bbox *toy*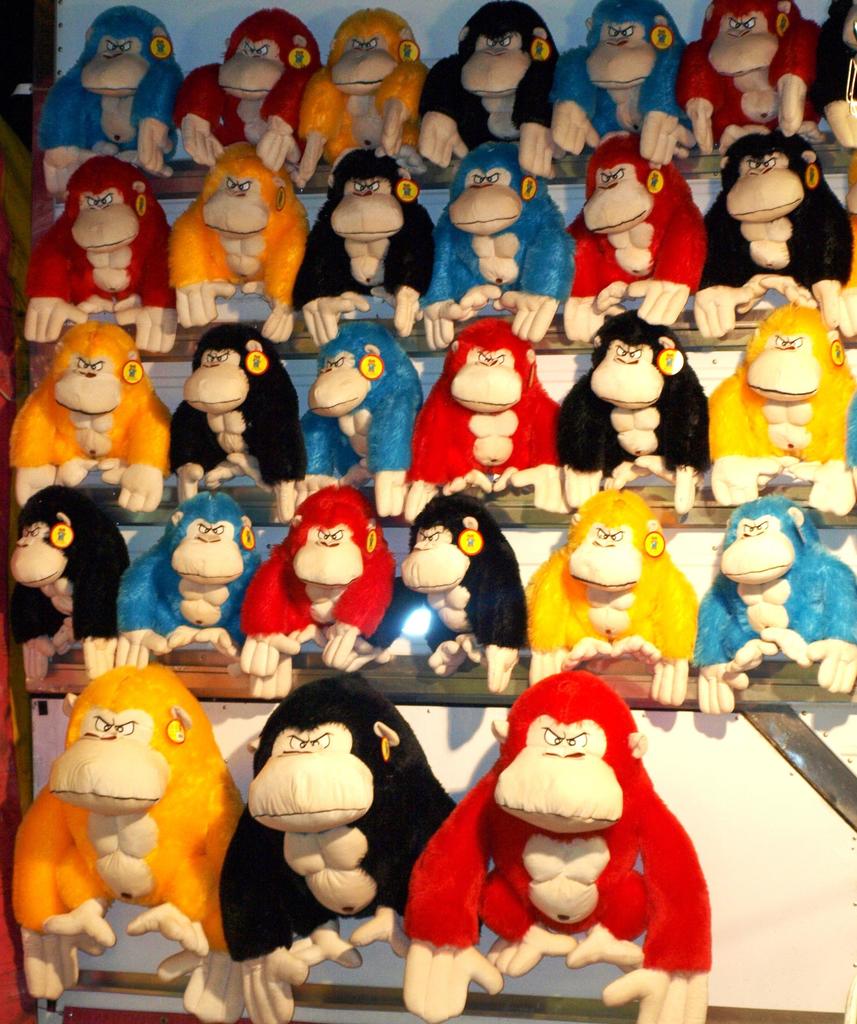
171, 324, 306, 522
